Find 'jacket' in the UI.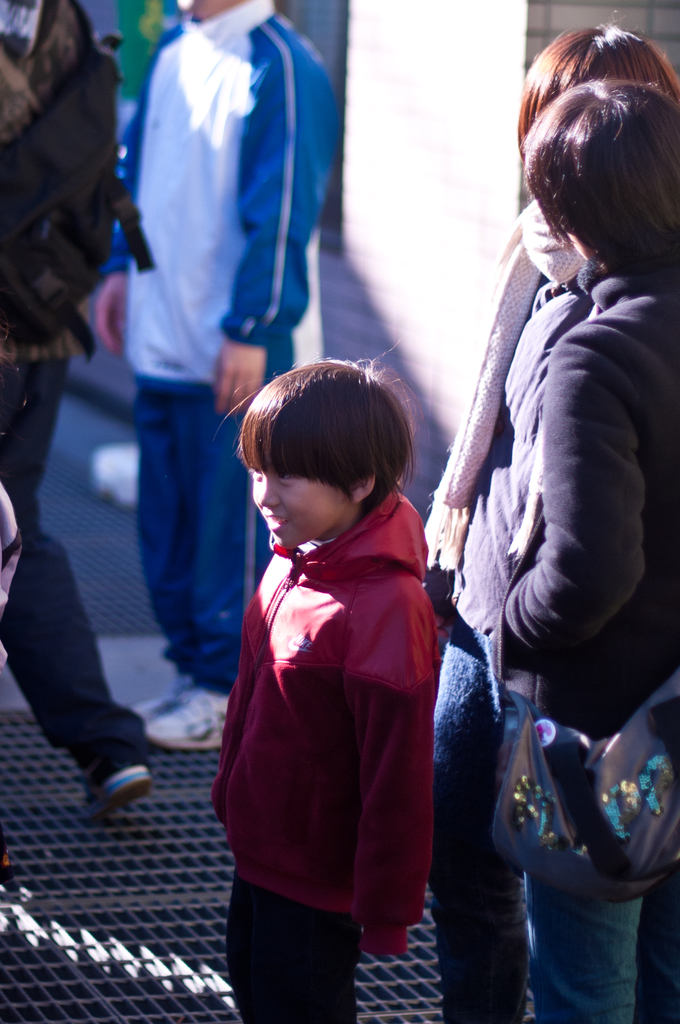
UI element at 94,0,346,399.
